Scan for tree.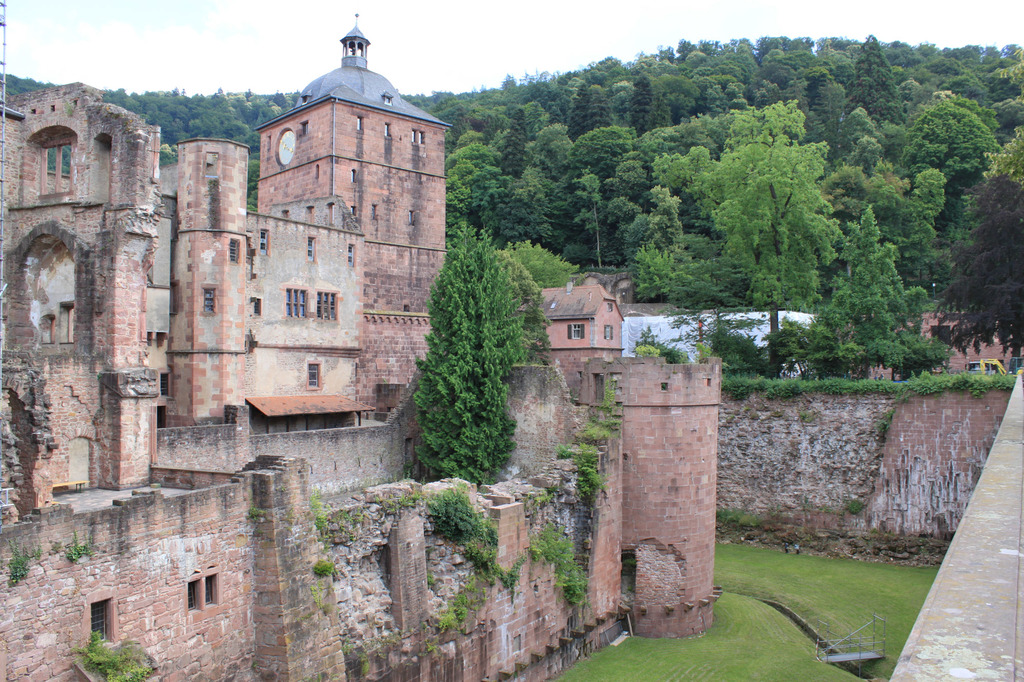
Scan result: bbox(401, 202, 539, 493).
